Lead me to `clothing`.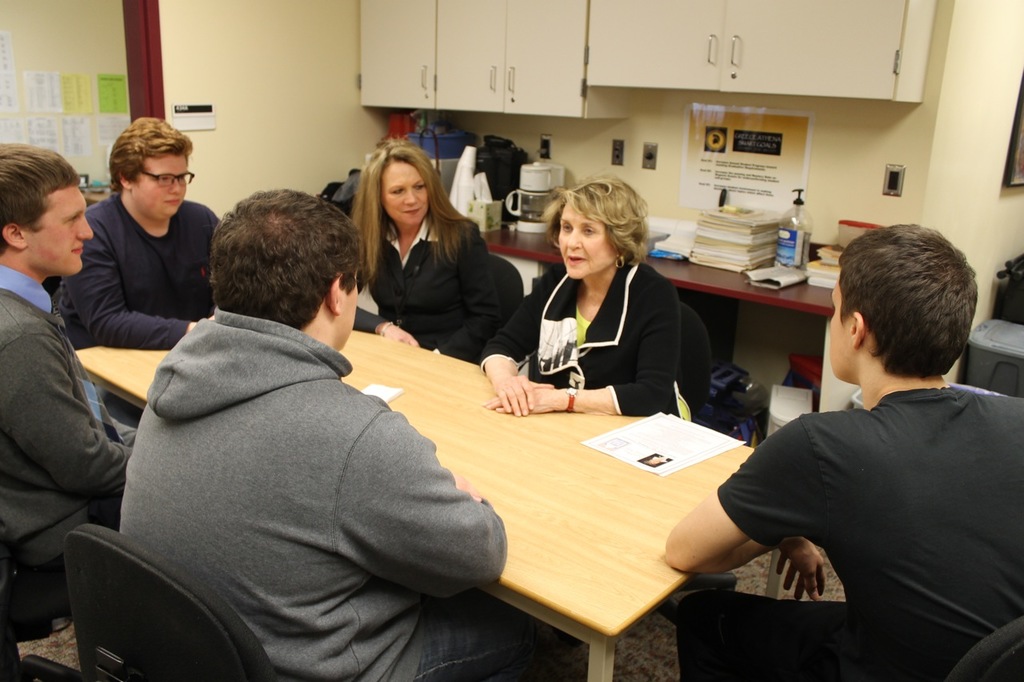
Lead to {"left": 350, "top": 203, "right": 505, "bottom": 359}.
